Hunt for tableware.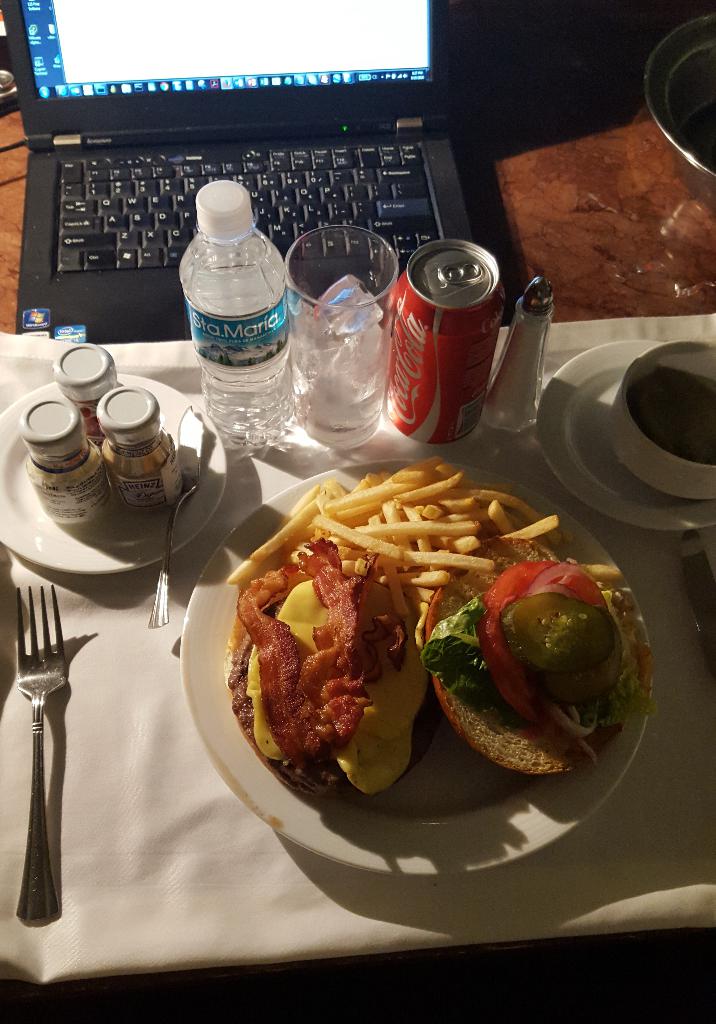
Hunted down at [x1=534, y1=338, x2=715, y2=532].
